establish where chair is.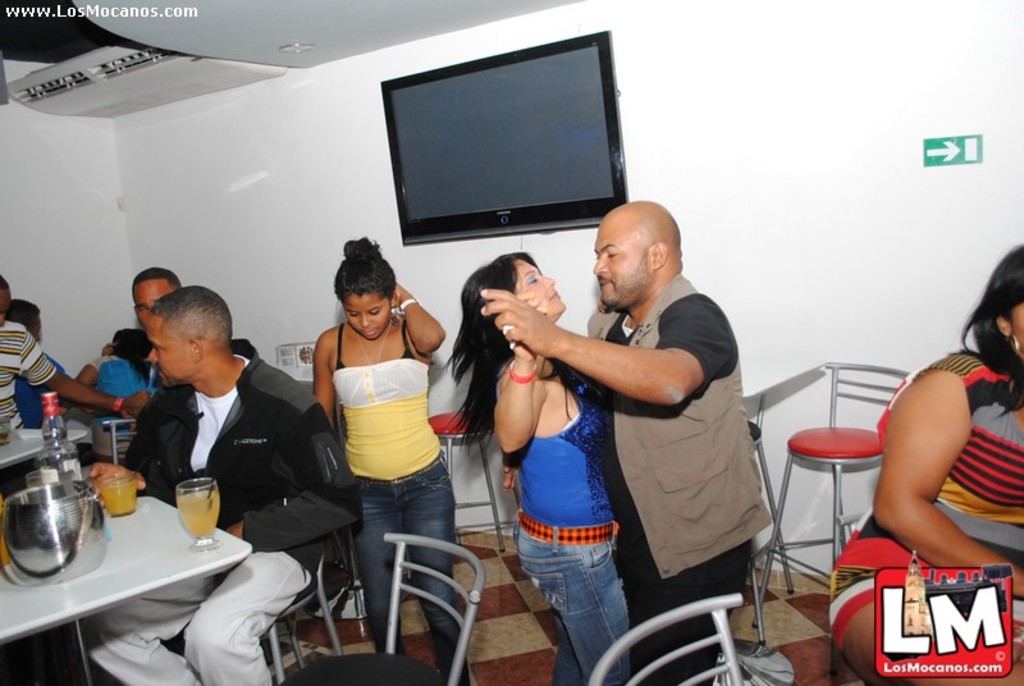
Established at pyautogui.locateOnScreen(749, 361, 911, 623).
